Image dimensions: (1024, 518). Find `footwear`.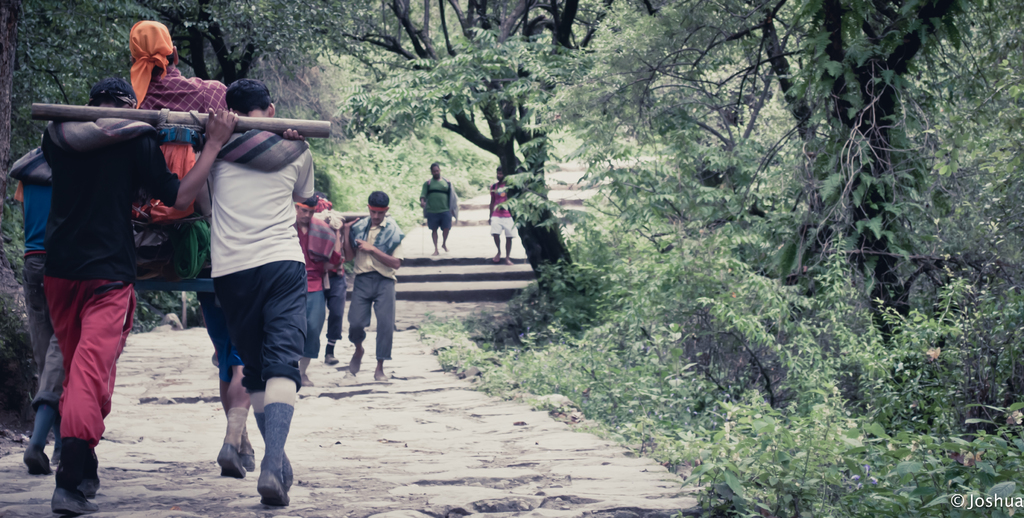
{"left": 349, "top": 341, "right": 365, "bottom": 374}.
